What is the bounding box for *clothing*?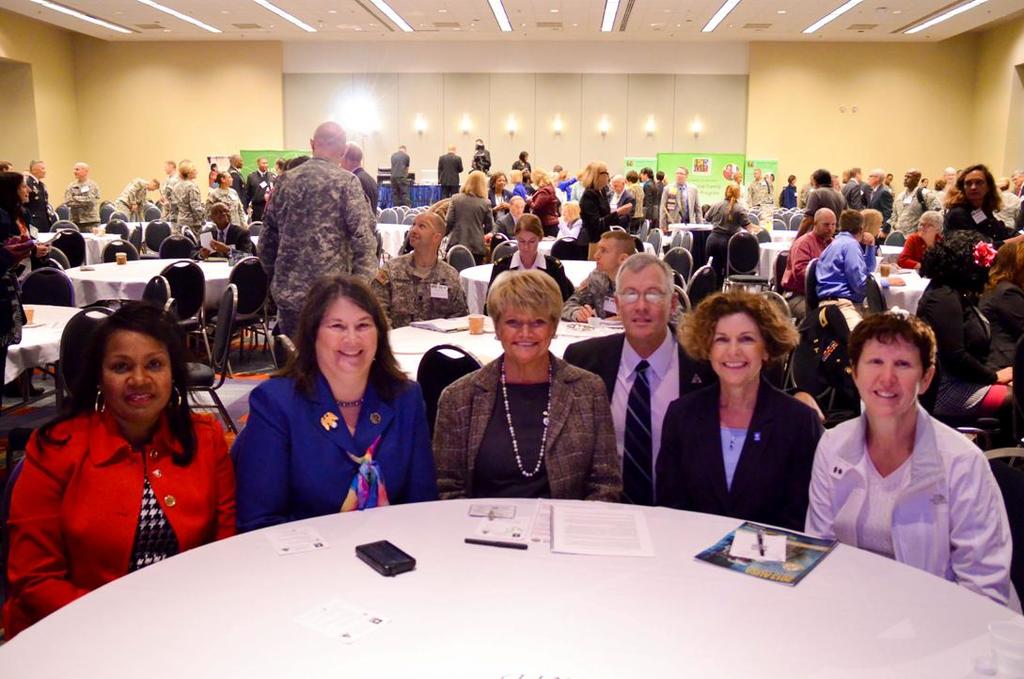
left=641, top=182, right=657, bottom=224.
